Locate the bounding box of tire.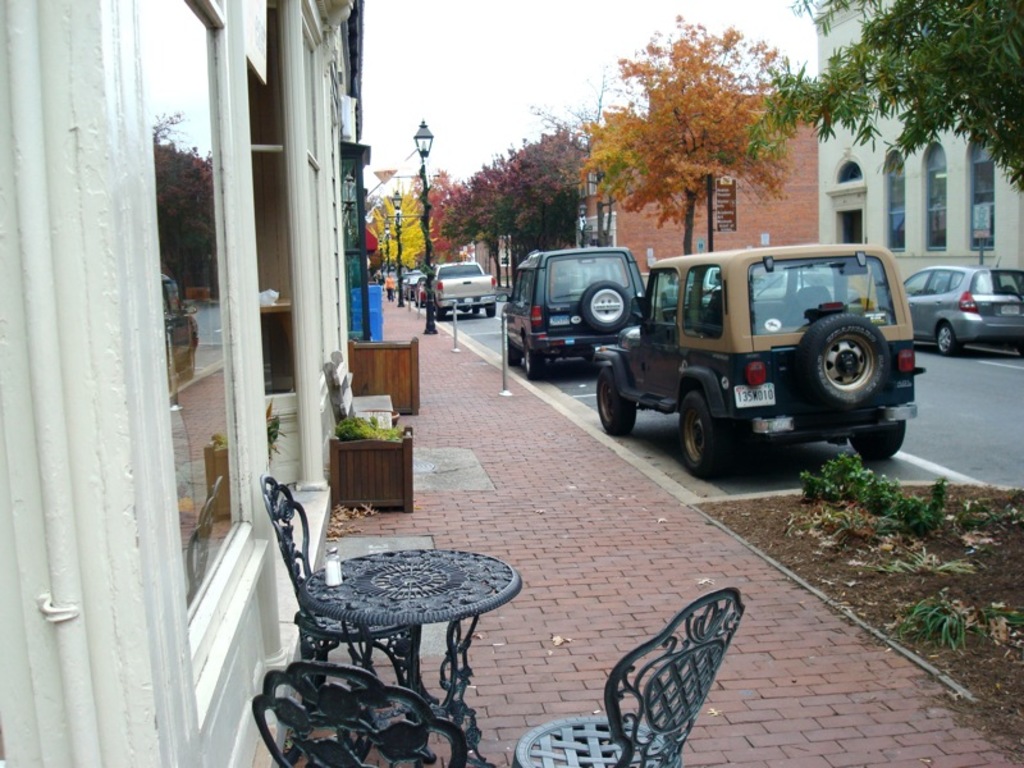
Bounding box: (x1=936, y1=321, x2=963, y2=357).
